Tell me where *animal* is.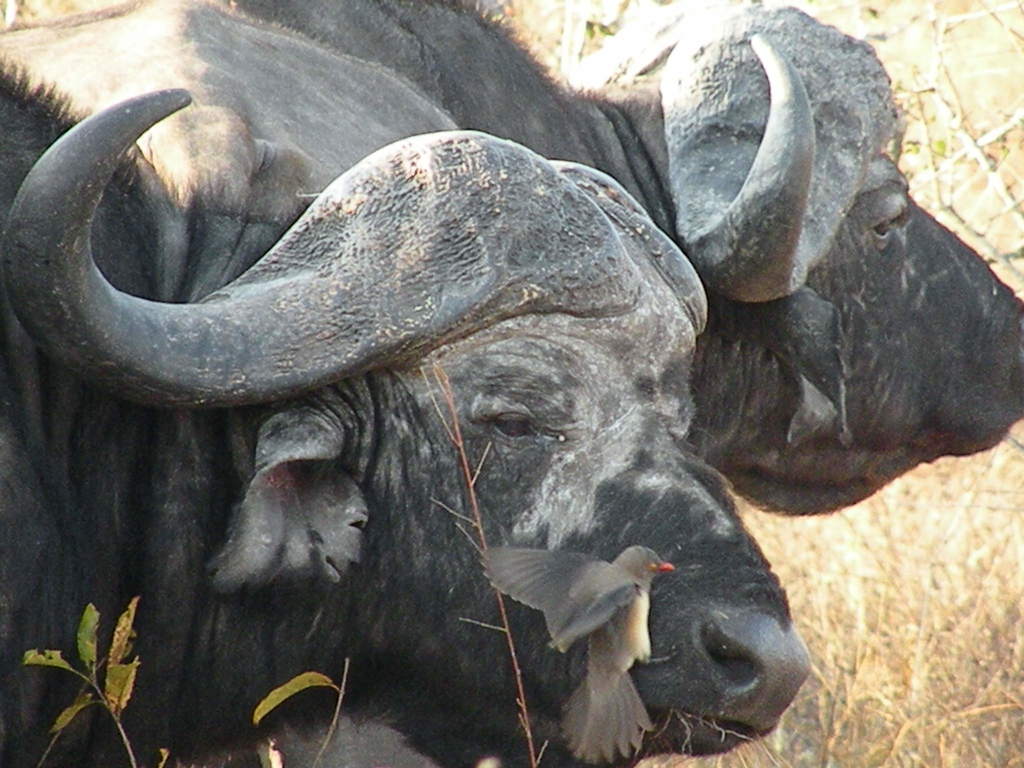
*animal* is at locate(0, 0, 1023, 767).
